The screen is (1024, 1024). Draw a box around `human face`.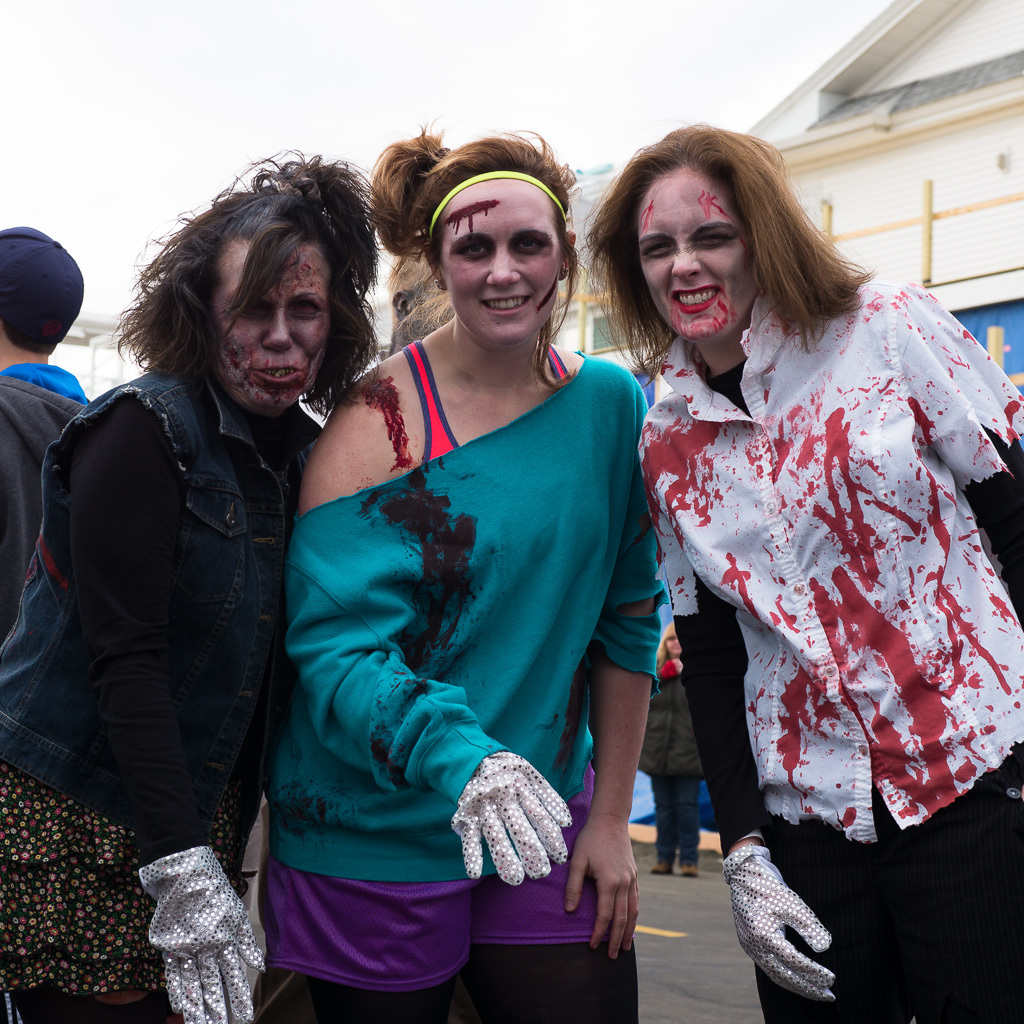
433, 180, 561, 345.
